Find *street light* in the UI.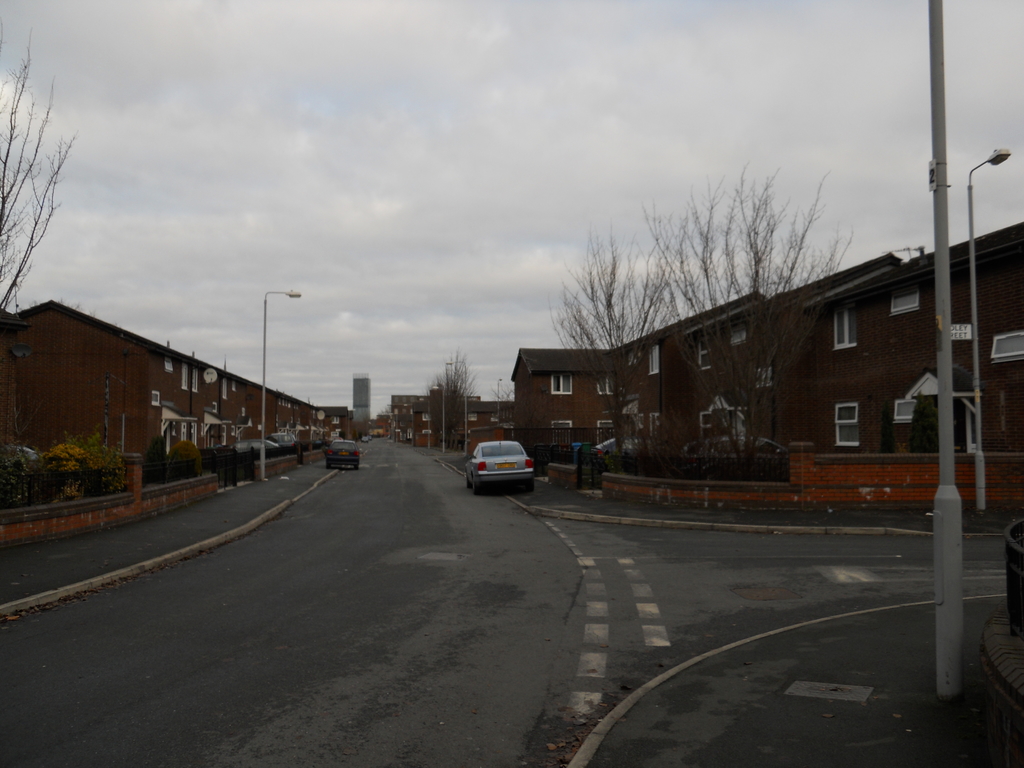
UI element at [x1=495, y1=377, x2=500, y2=436].
